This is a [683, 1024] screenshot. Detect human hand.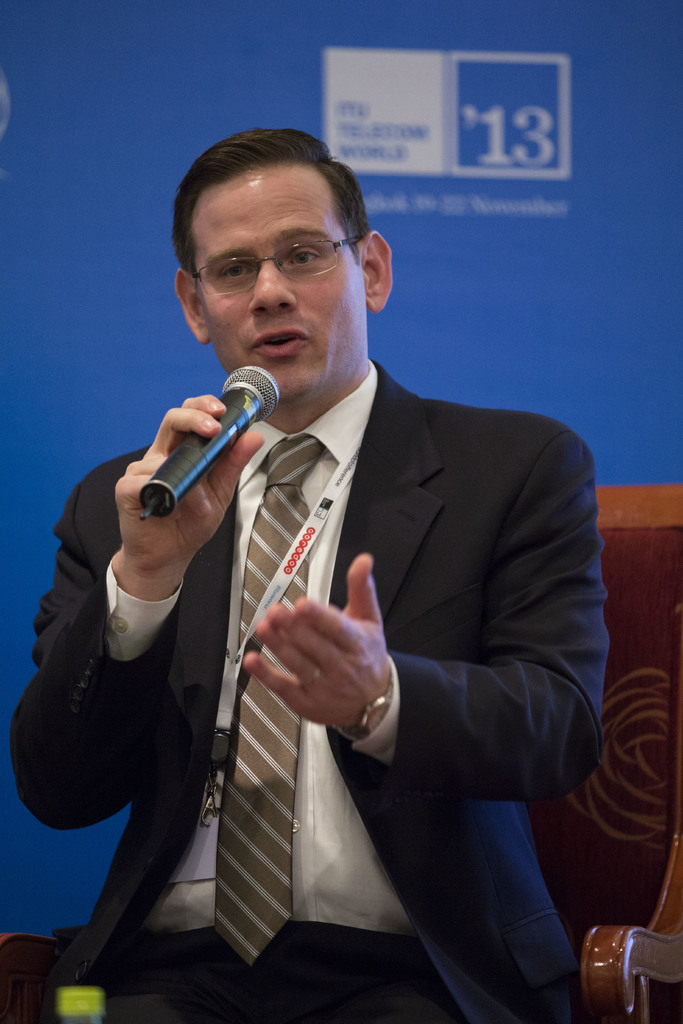
[241,550,393,730].
